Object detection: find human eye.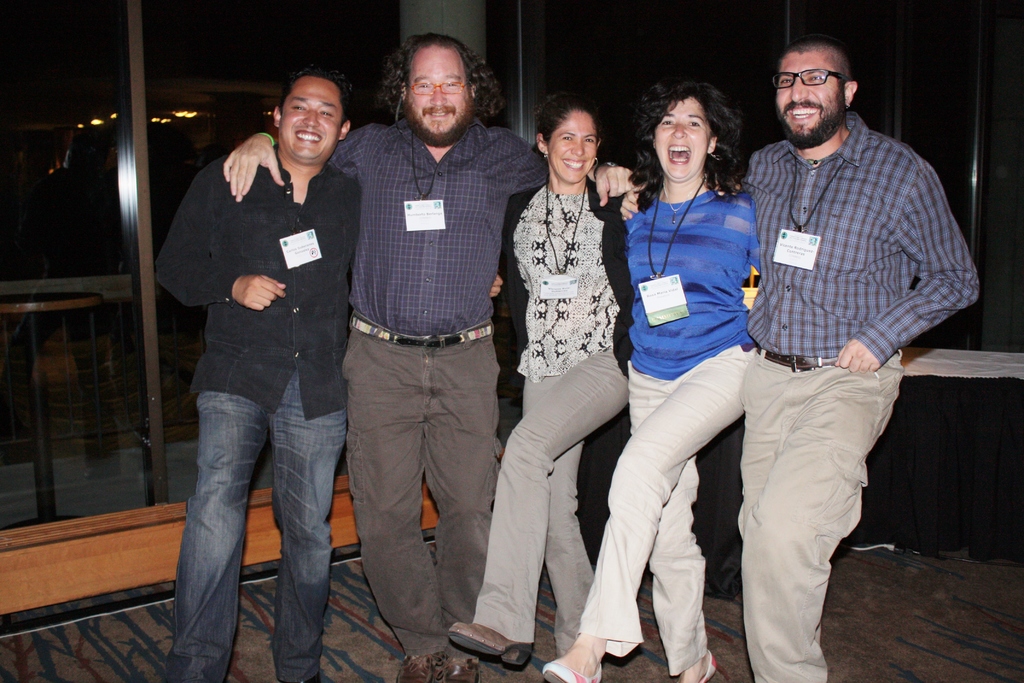
box(557, 131, 575, 143).
